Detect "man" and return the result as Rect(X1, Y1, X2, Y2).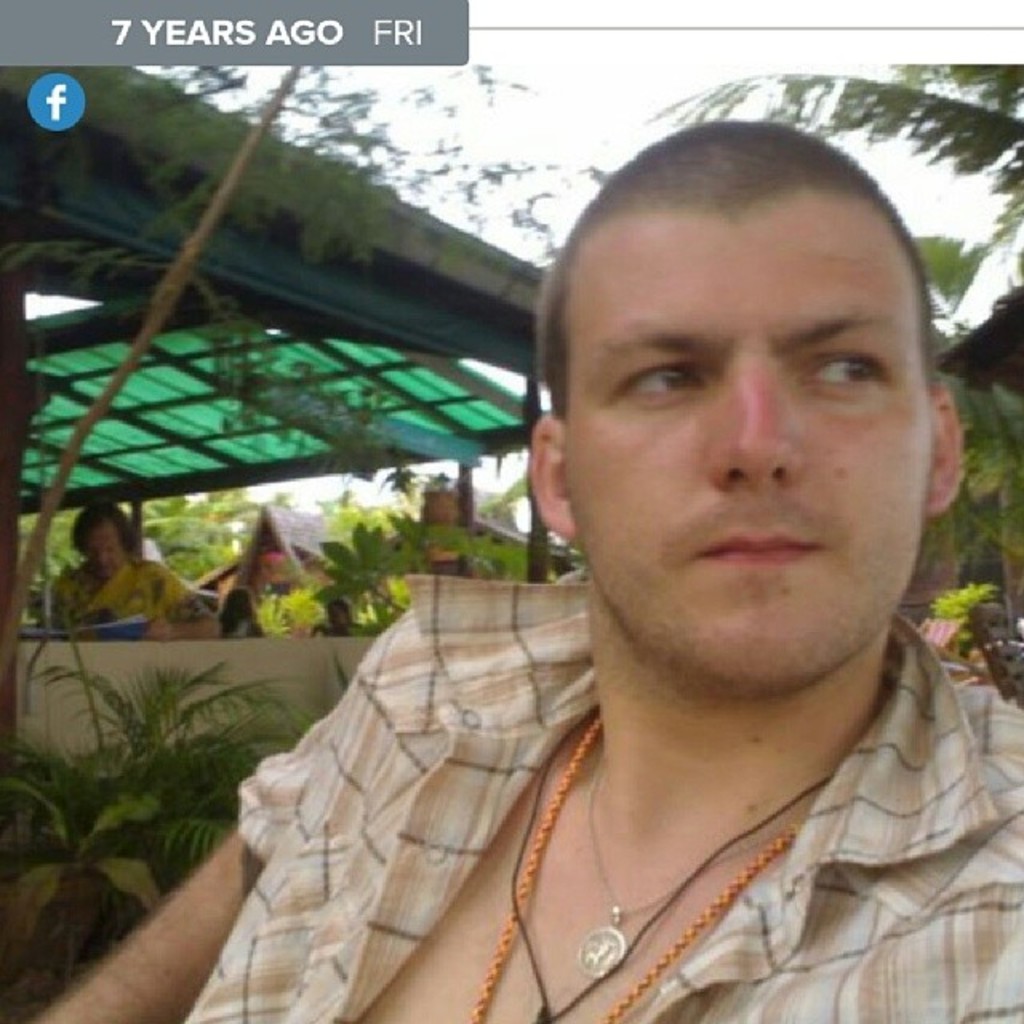
Rect(176, 120, 1023, 998).
